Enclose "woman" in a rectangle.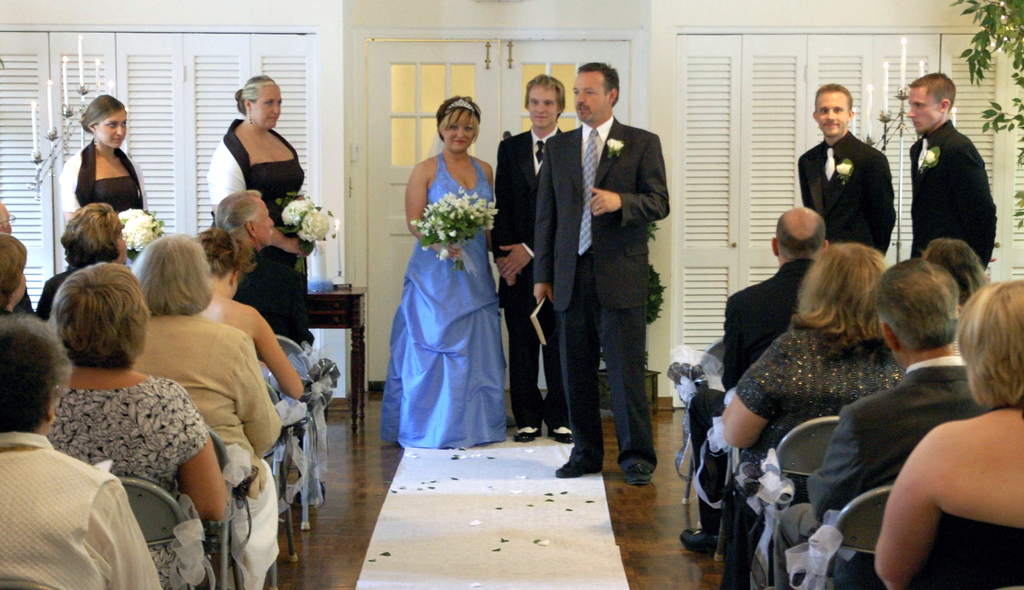
(x1=131, y1=239, x2=296, y2=589).
